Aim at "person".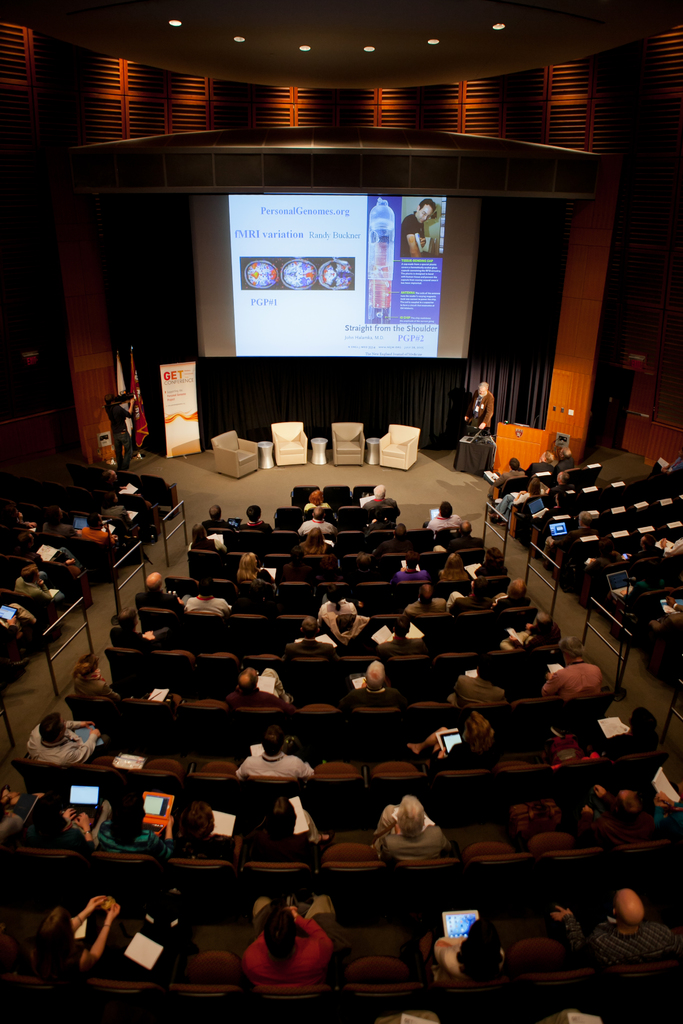
Aimed at x1=523, y1=452, x2=553, y2=477.
